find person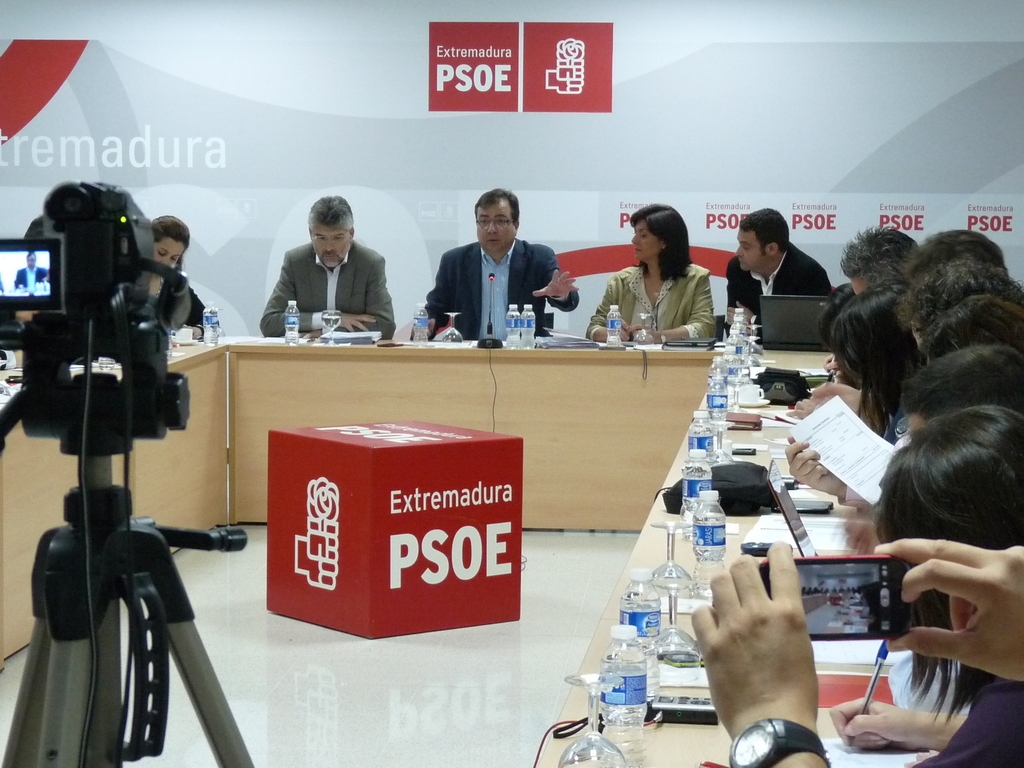
x1=413, y1=185, x2=583, y2=344
